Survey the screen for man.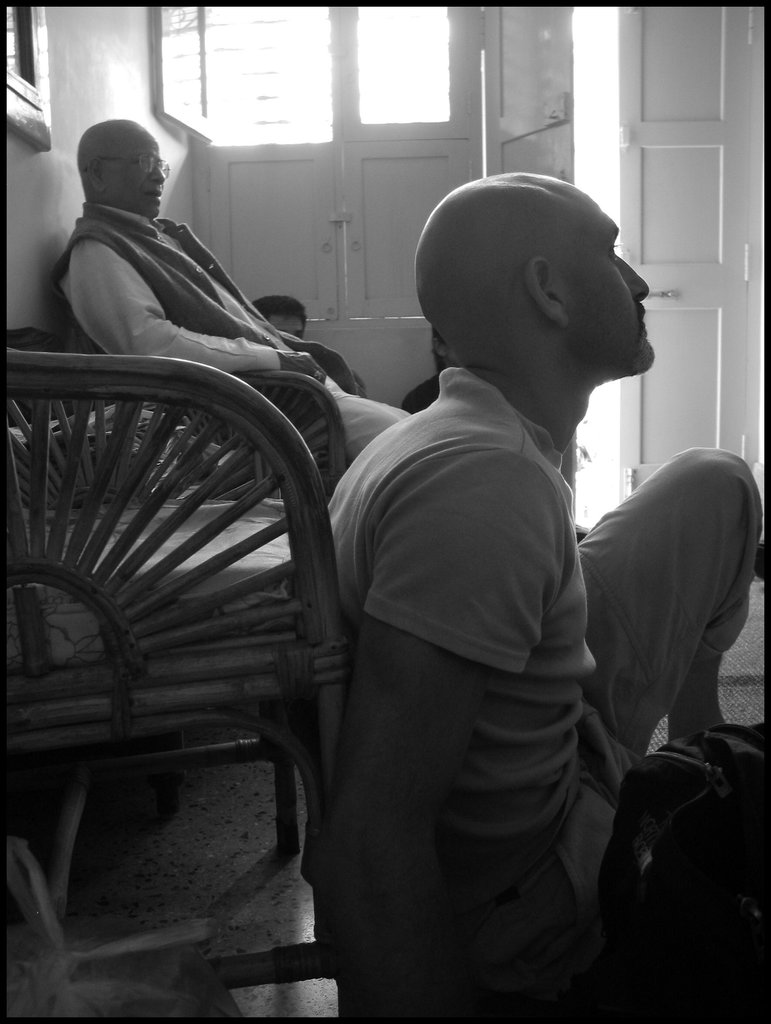
Survey found: 301,163,688,1005.
